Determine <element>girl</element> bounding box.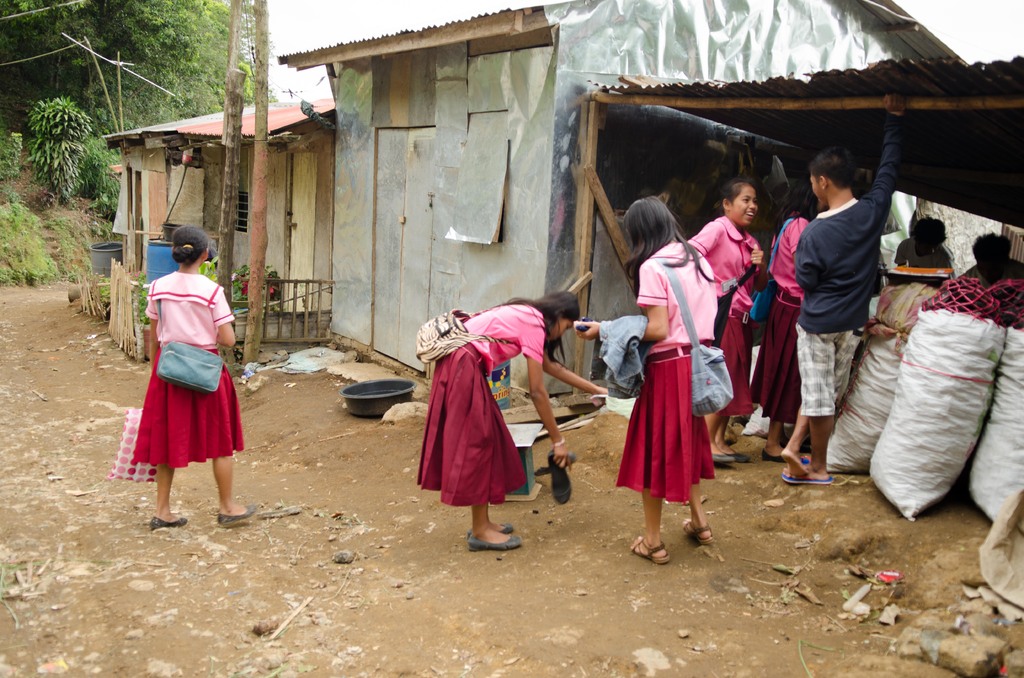
Determined: l=753, t=172, r=812, b=458.
